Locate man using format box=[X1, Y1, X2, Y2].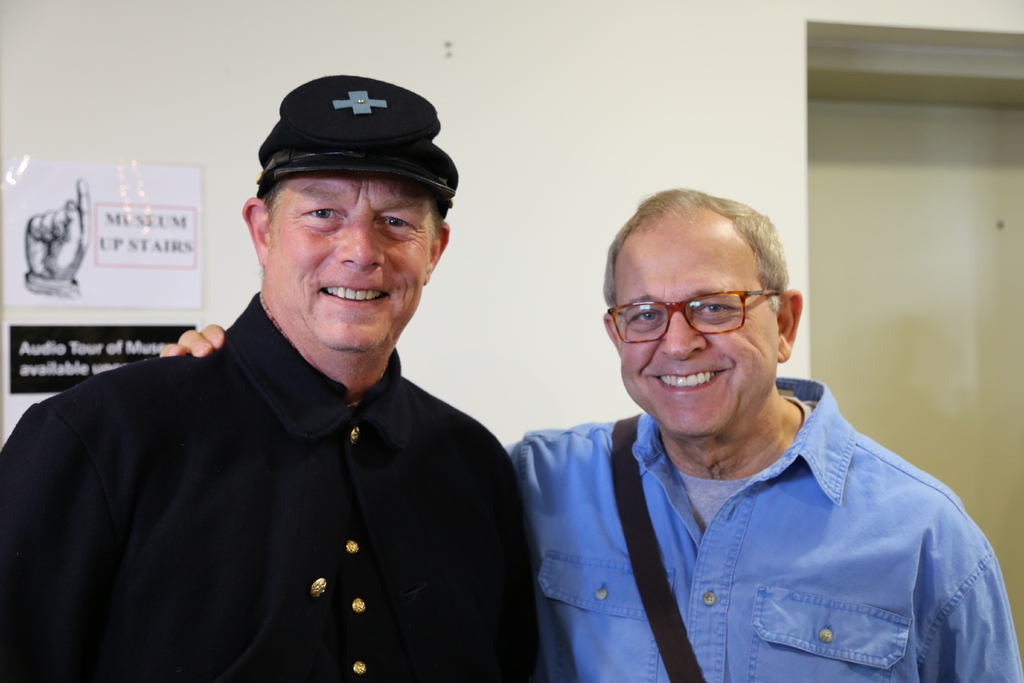
box=[159, 183, 1023, 682].
